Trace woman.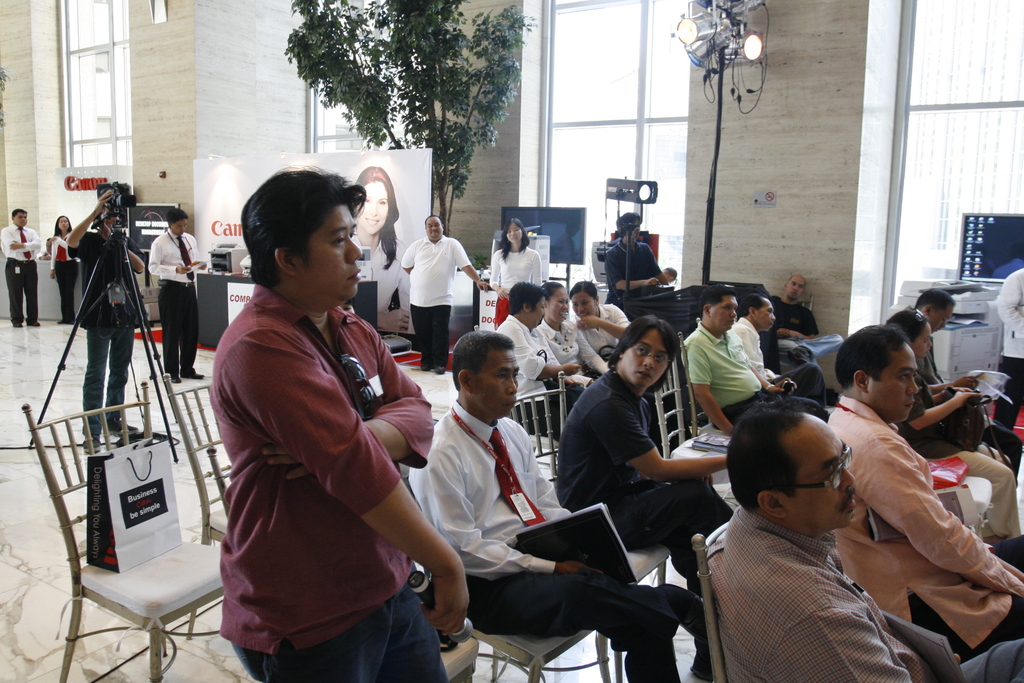
Traced to crop(541, 271, 616, 406).
